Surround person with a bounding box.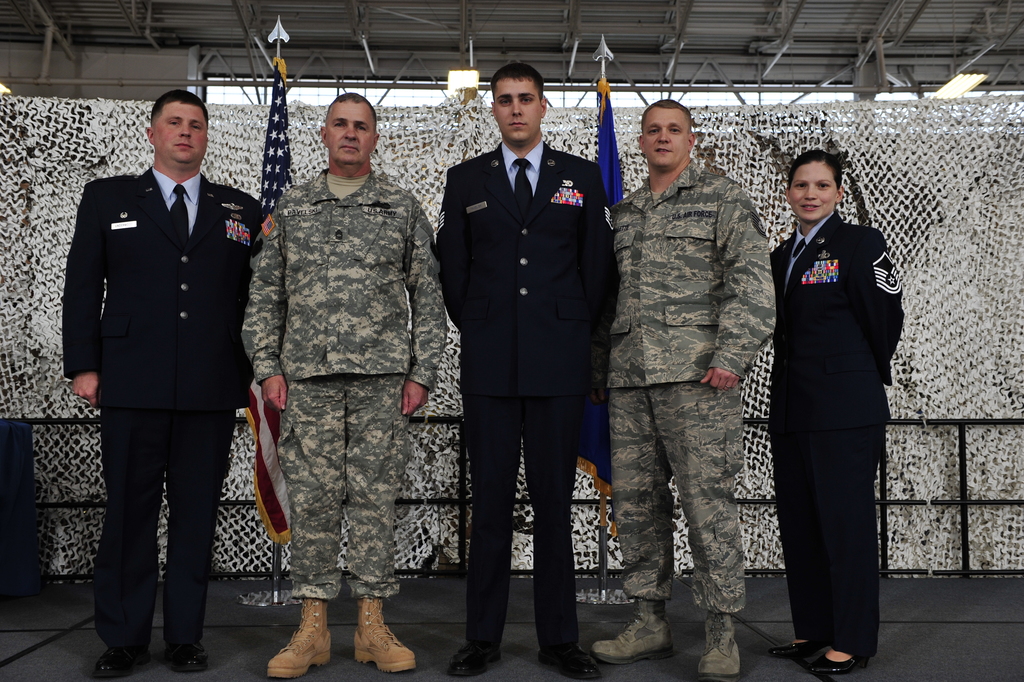
[left=437, top=59, right=616, bottom=681].
